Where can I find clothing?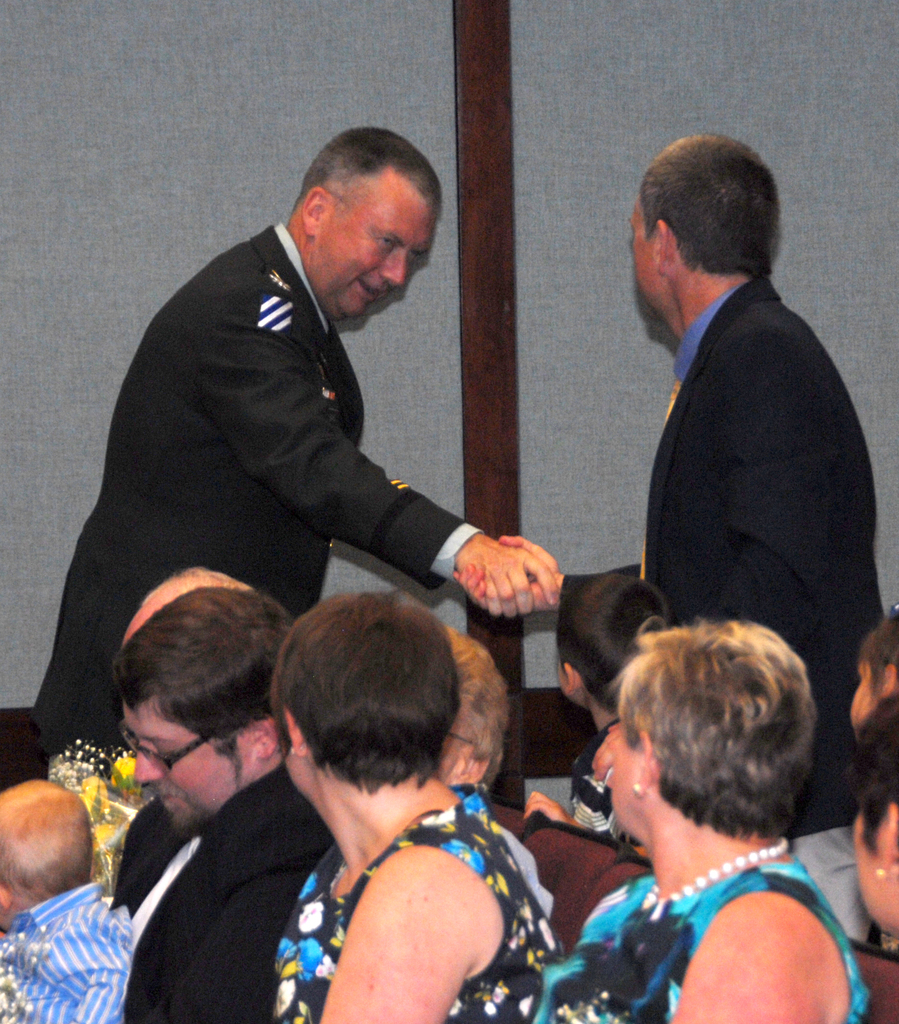
You can find it at [left=524, top=850, right=862, bottom=1023].
